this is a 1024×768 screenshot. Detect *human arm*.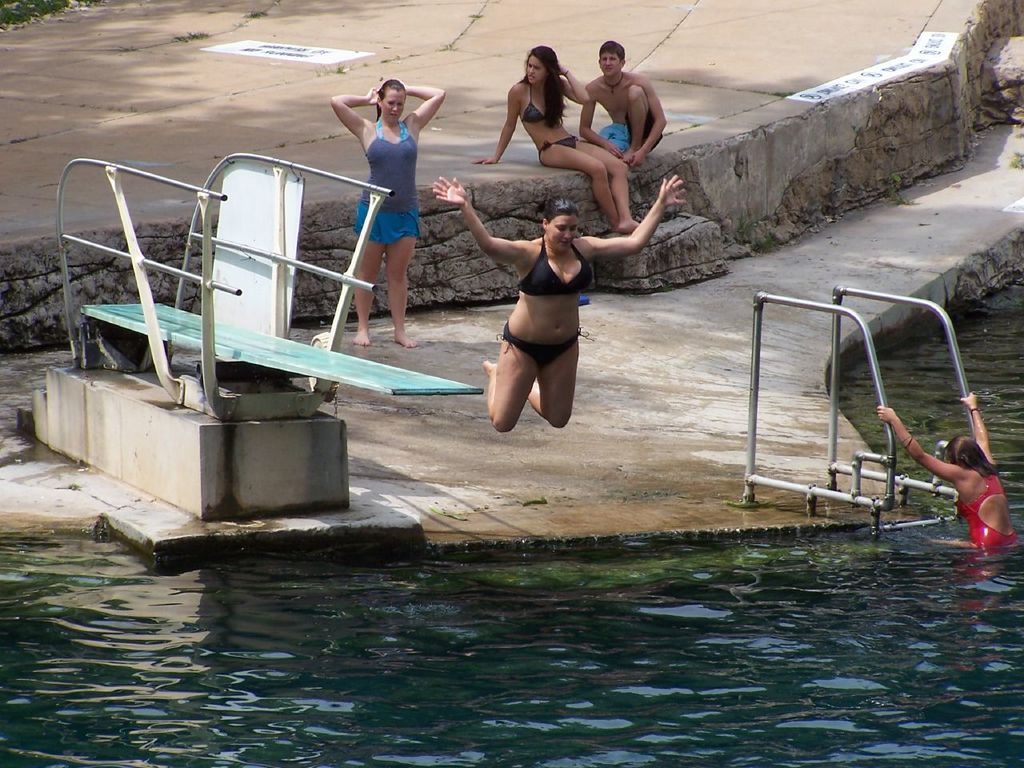
(x1=584, y1=177, x2=683, y2=270).
